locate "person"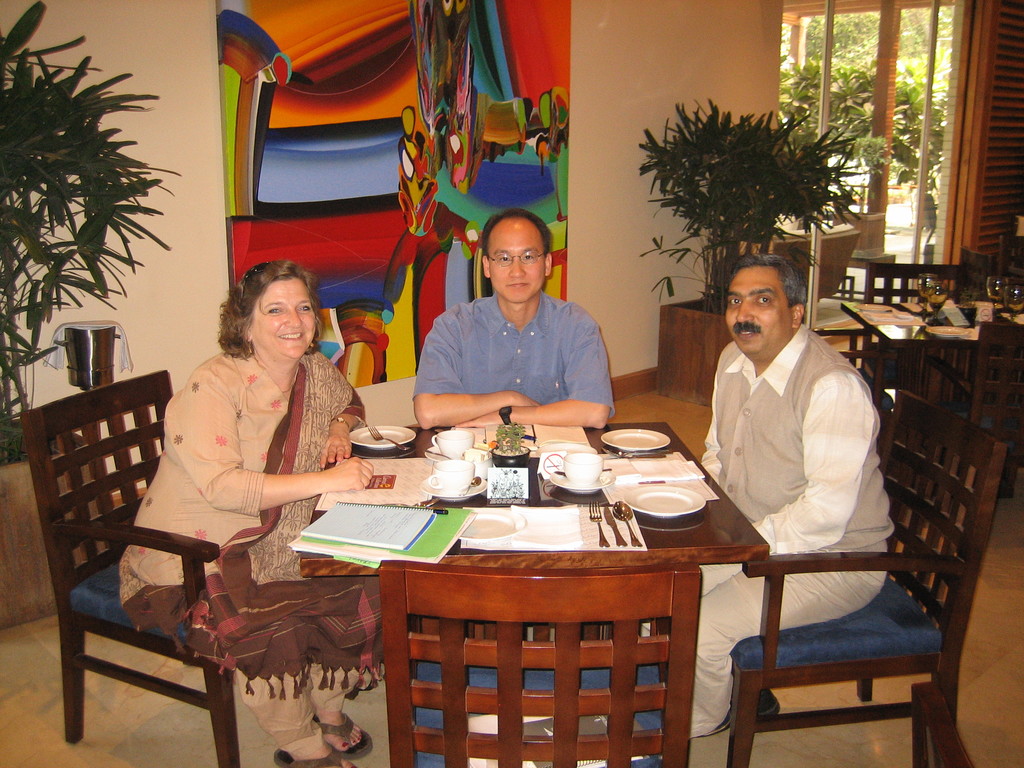
bbox=[116, 262, 385, 767]
